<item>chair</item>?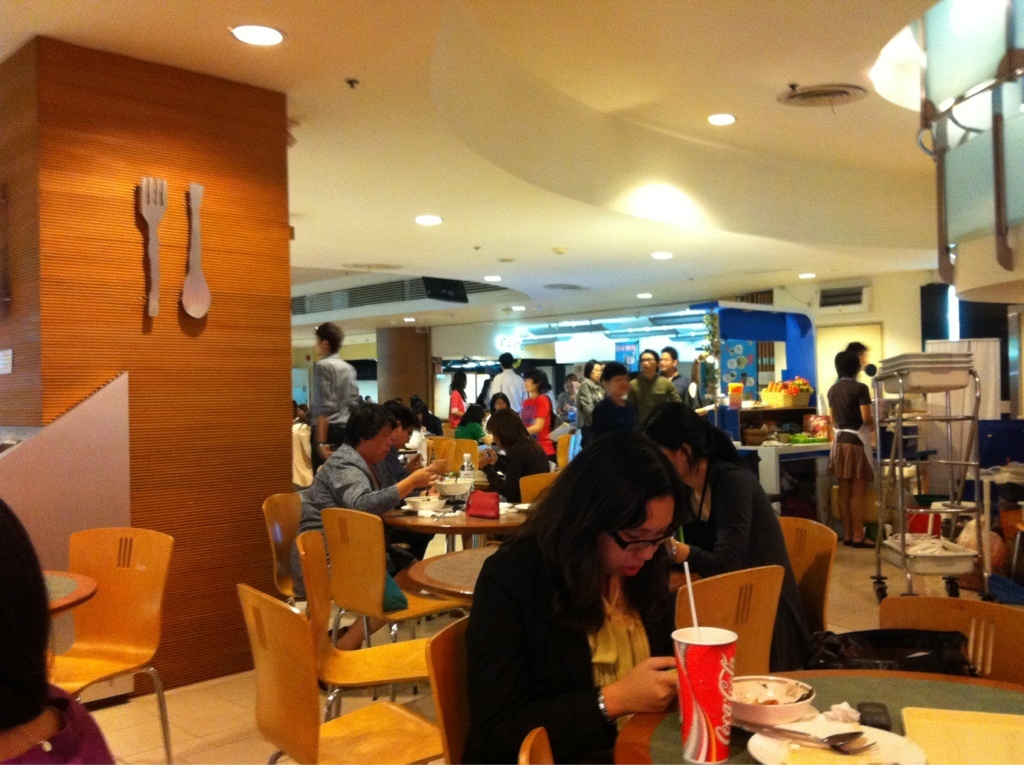
Rect(880, 592, 1023, 688)
